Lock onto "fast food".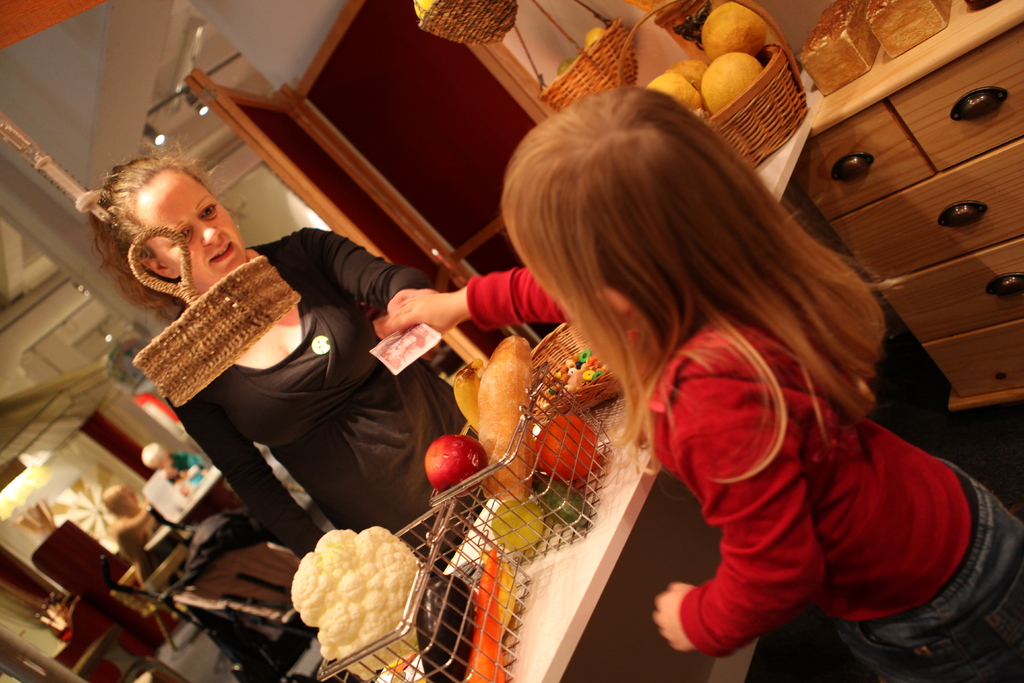
Locked: 799:0:881:99.
